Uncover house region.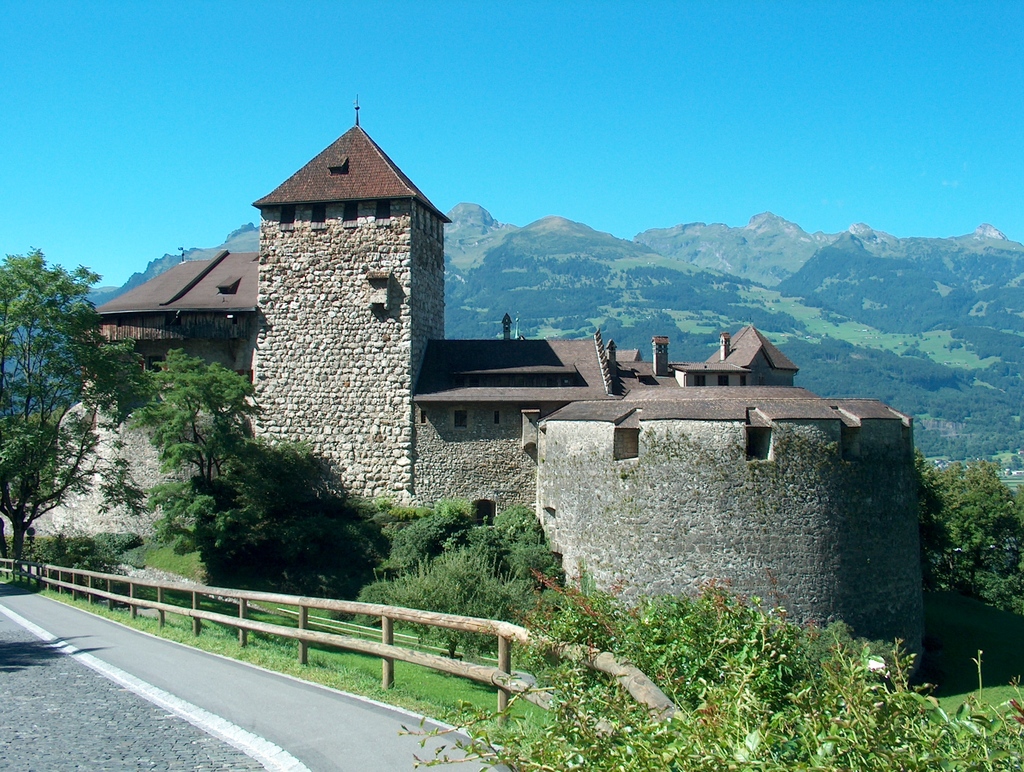
Uncovered: locate(410, 331, 641, 525).
